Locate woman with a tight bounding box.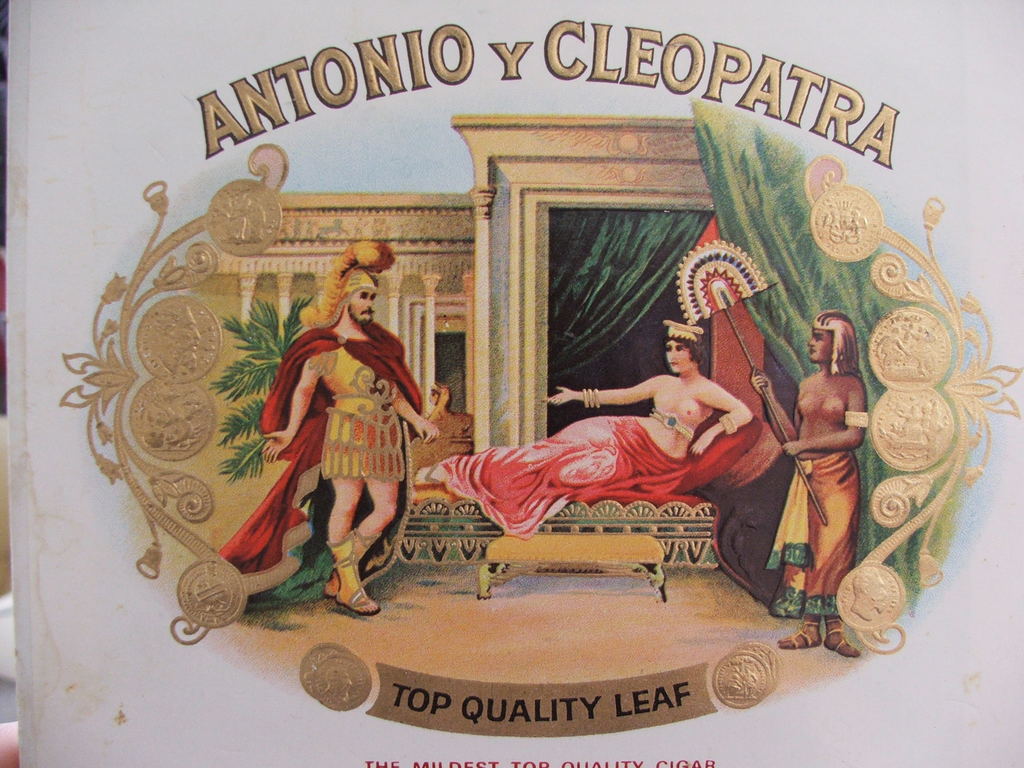
crop(415, 319, 756, 544).
